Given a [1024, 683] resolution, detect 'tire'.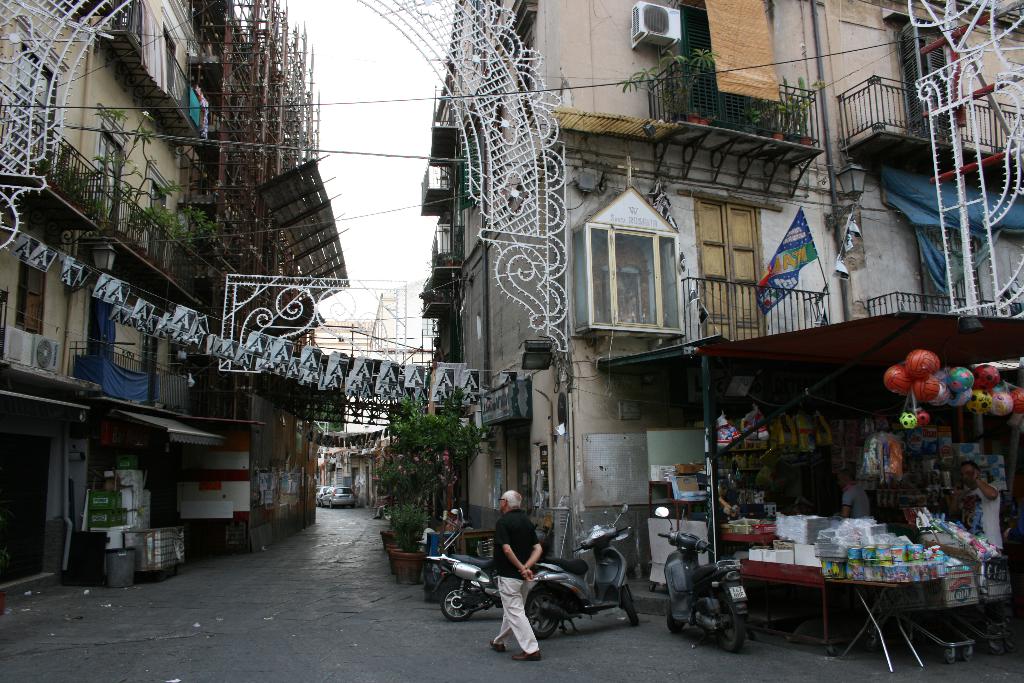
left=667, top=604, right=685, bottom=631.
